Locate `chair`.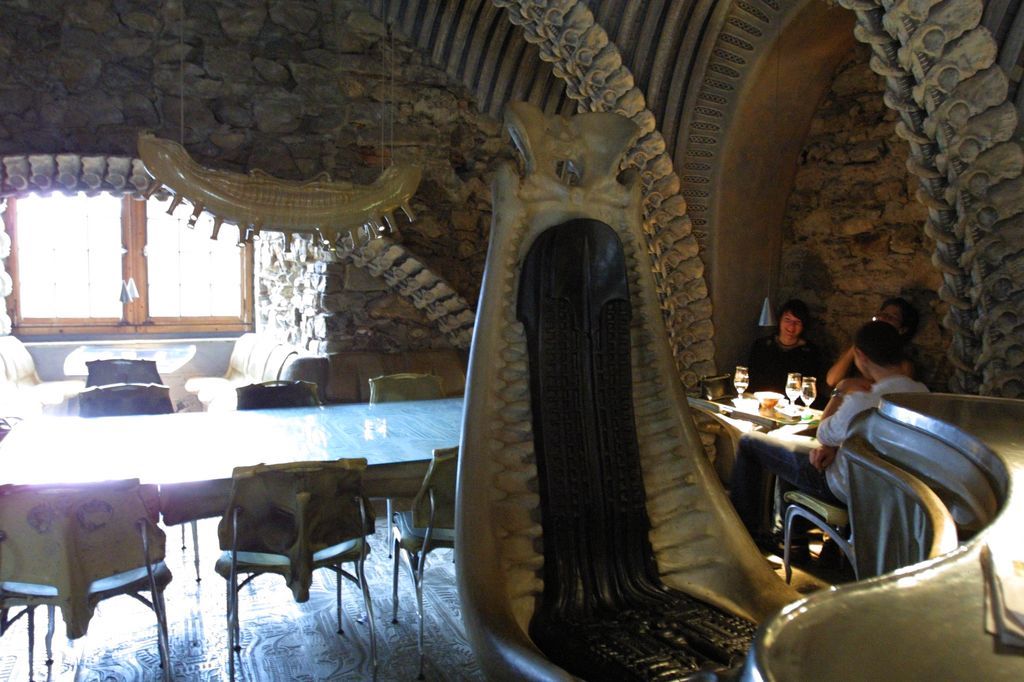
Bounding box: [236,381,323,409].
